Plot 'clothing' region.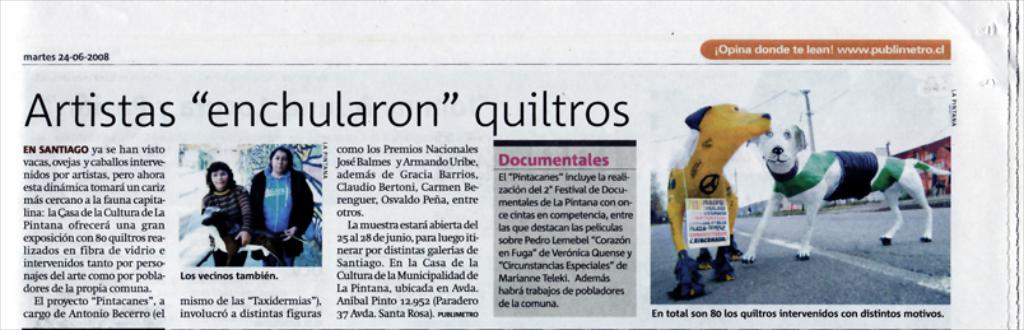
Plotted at region(762, 152, 953, 205).
